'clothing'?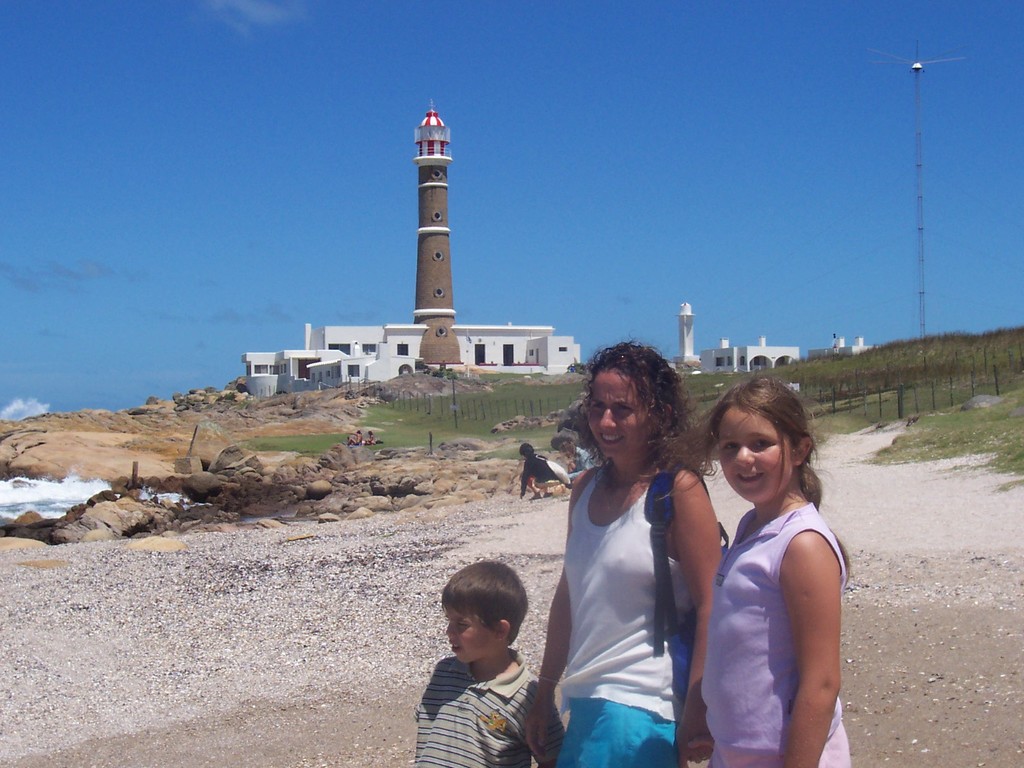
region(698, 501, 851, 764)
